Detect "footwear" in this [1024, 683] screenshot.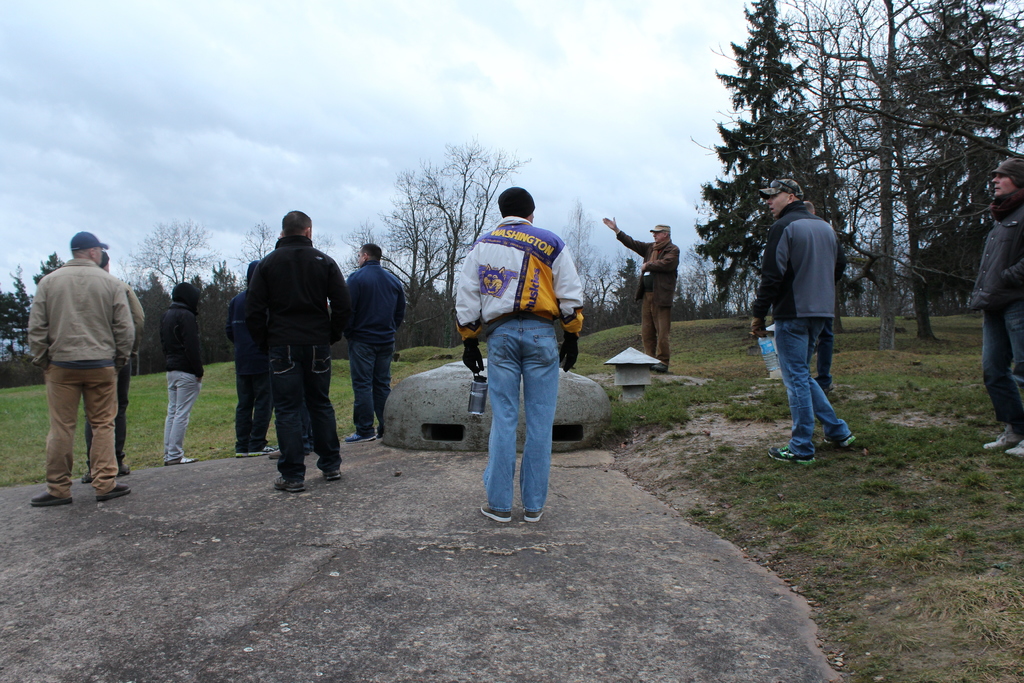
Detection: crop(93, 483, 129, 502).
